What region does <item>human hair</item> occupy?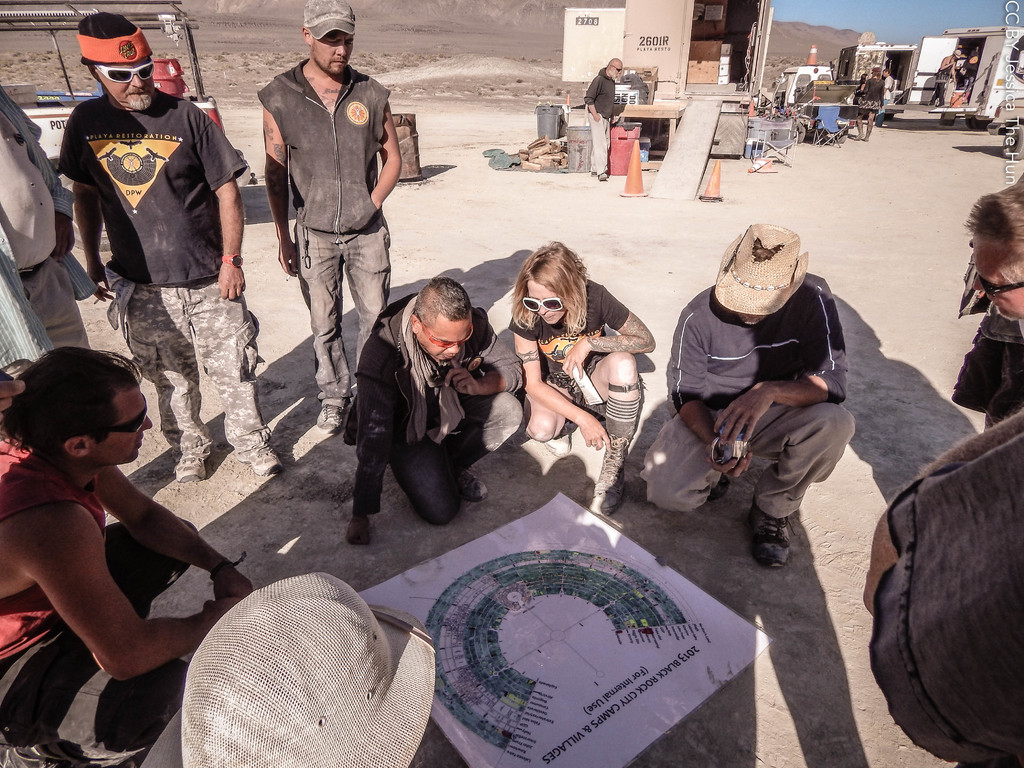
Rect(416, 271, 483, 325).
